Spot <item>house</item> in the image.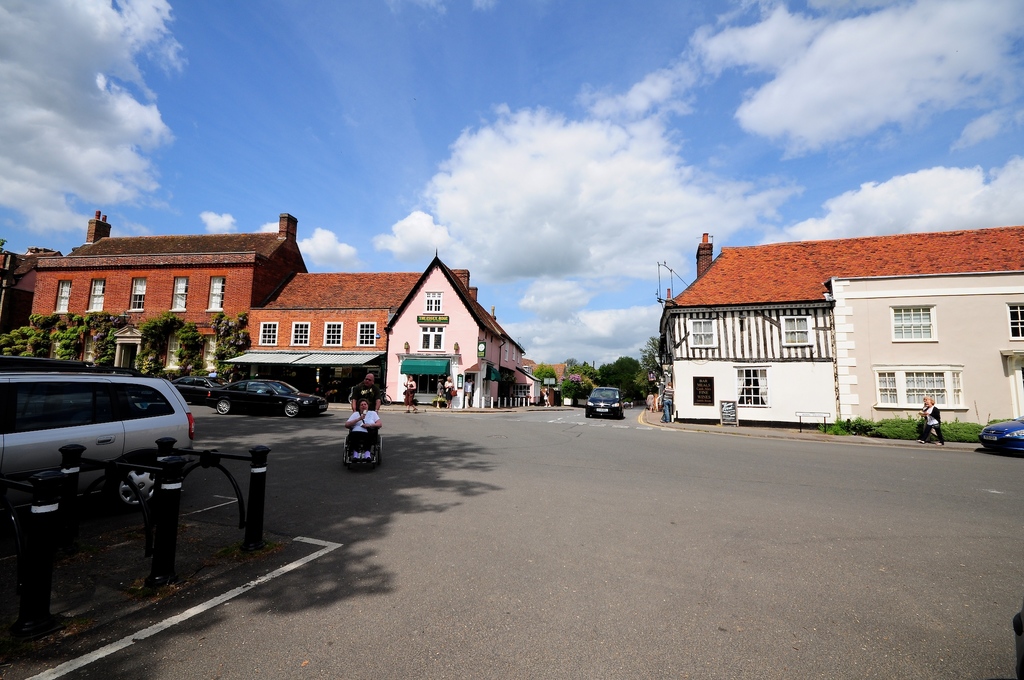
<item>house</item> found at bbox(23, 210, 307, 380).
